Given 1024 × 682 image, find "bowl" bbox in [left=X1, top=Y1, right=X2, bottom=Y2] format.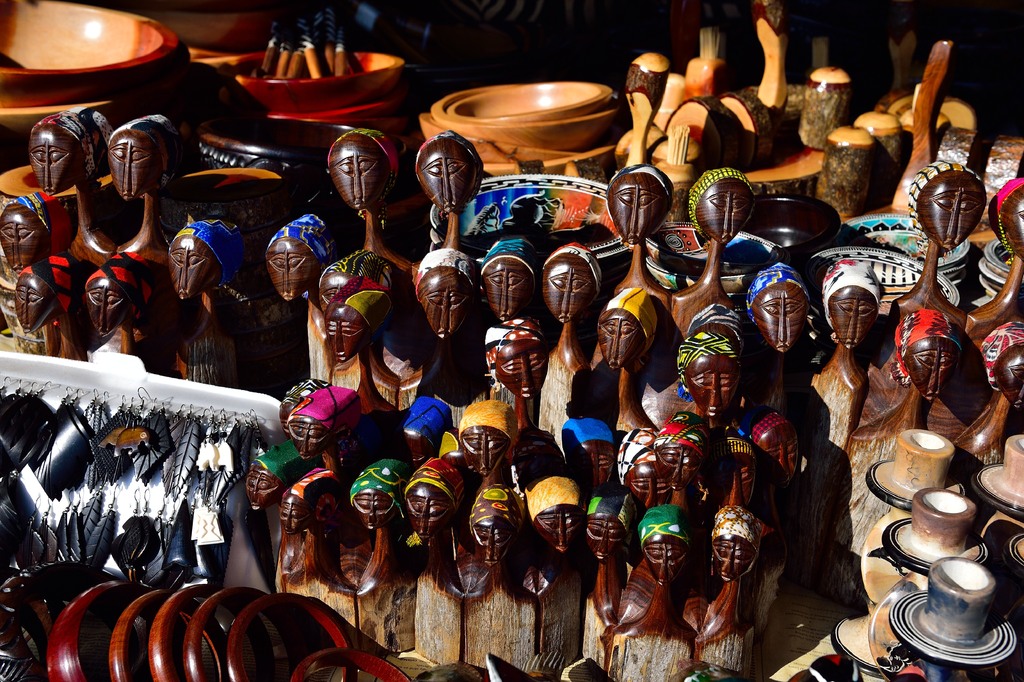
[left=0, top=0, right=176, bottom=108].
